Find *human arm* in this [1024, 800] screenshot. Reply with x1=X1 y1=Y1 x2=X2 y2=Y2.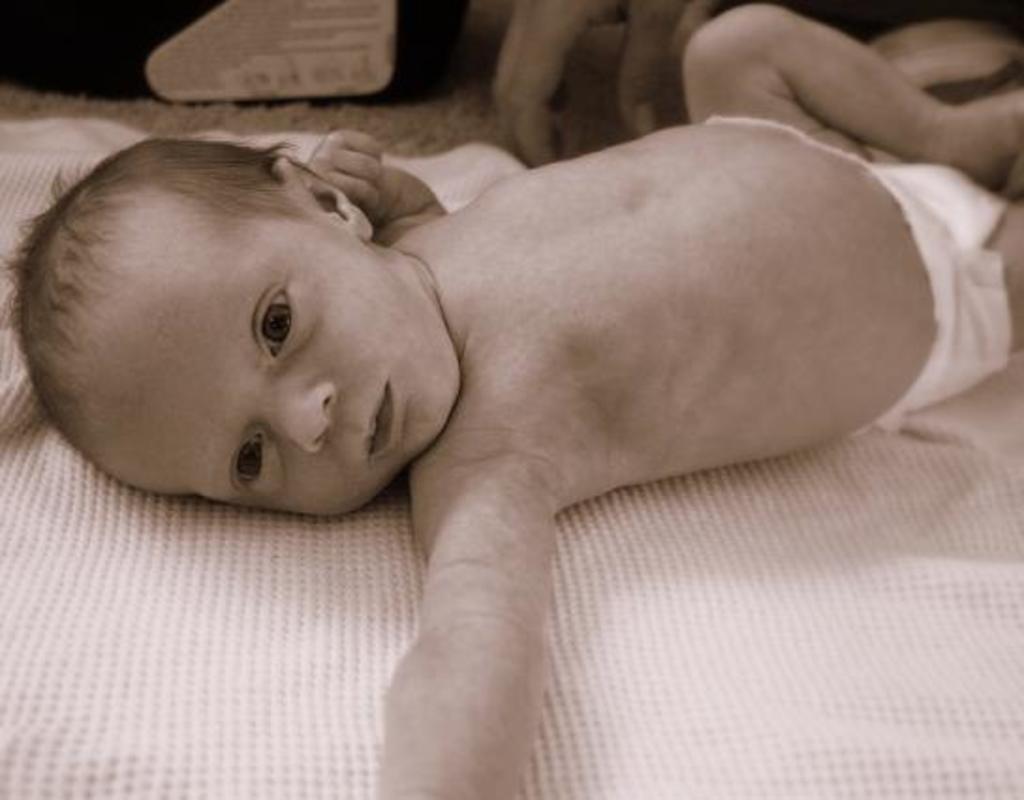
x1=381 y1=449 x2=562 y2=798.
